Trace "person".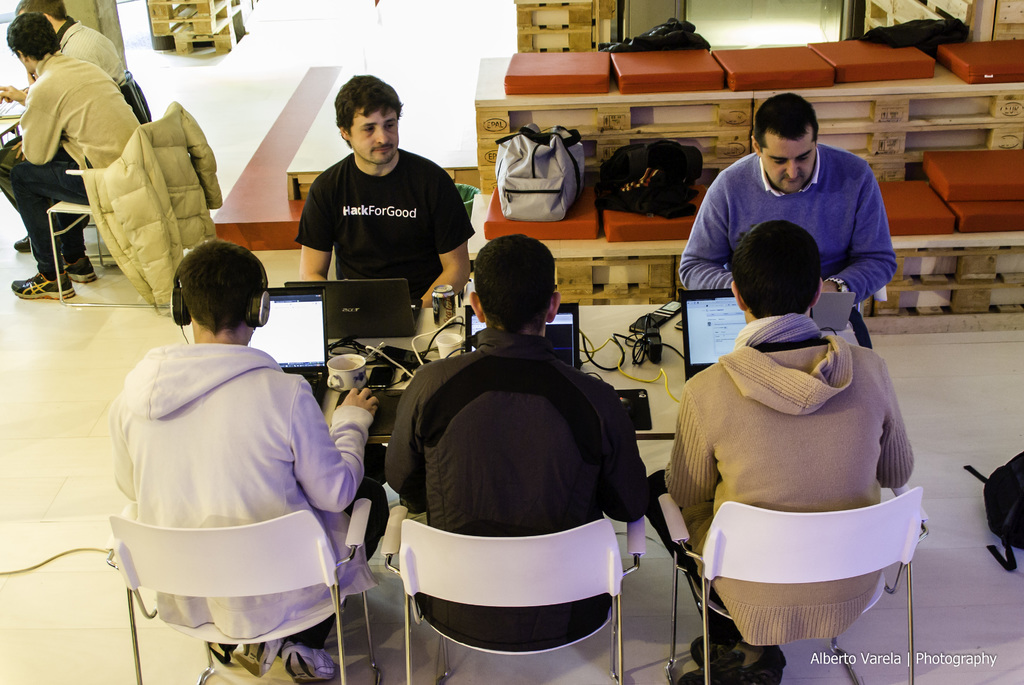
Traced to <box>665,219,918,684</box>.
